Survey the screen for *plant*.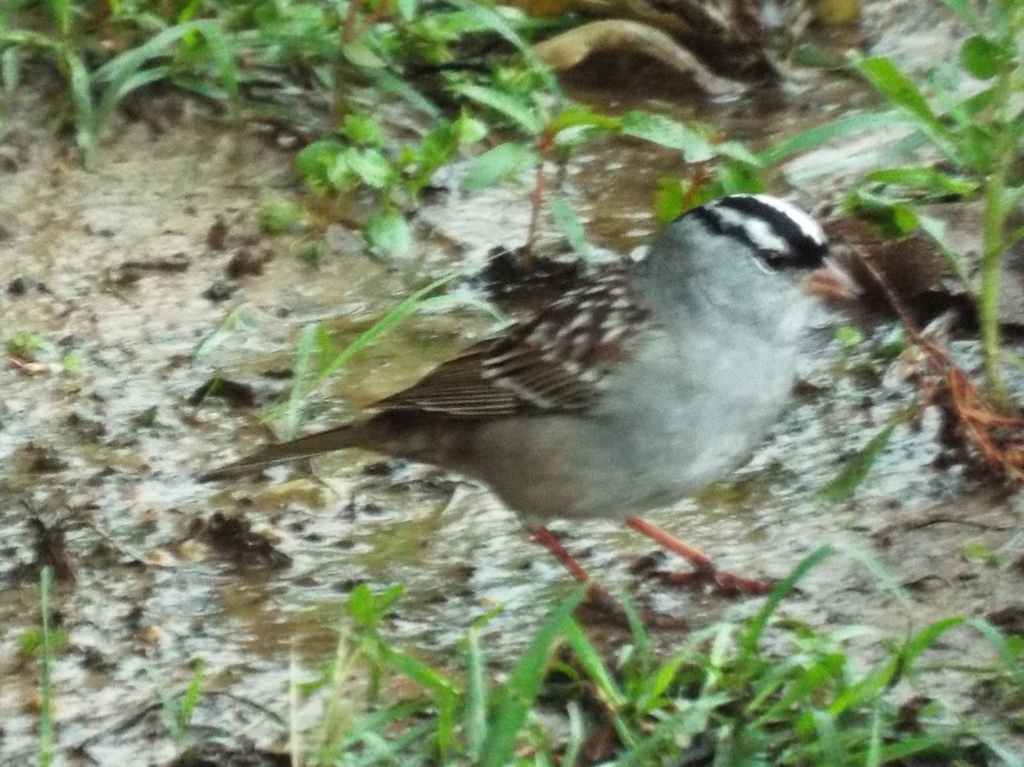
Survey found: l=855, t=0, r=1023, b=458.
